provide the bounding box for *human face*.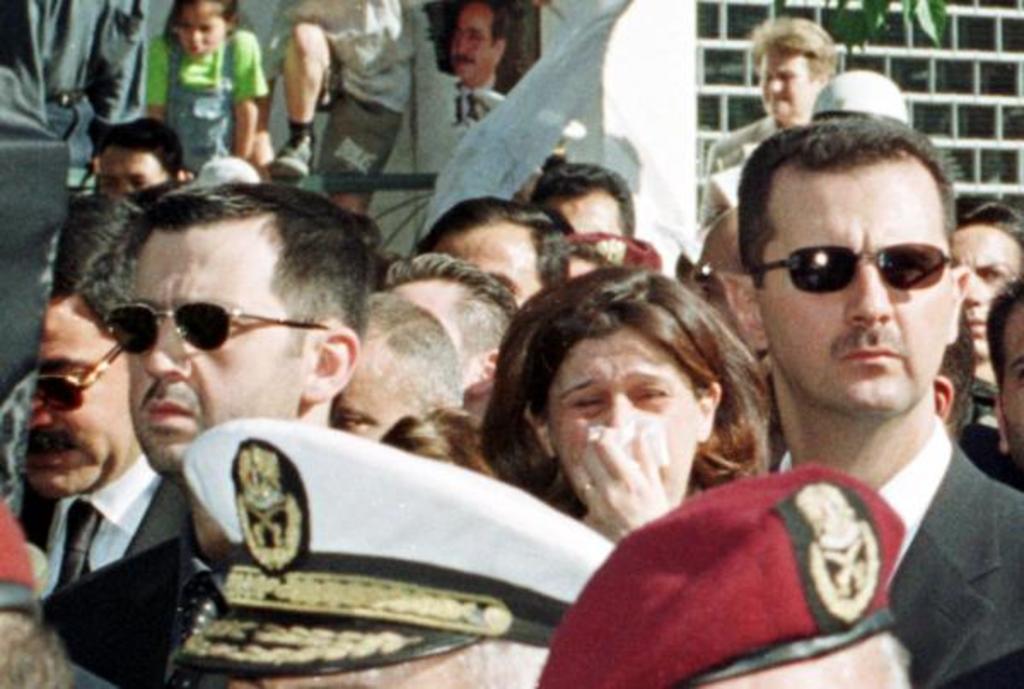
<region>101, 148, 167, 191</region>.
